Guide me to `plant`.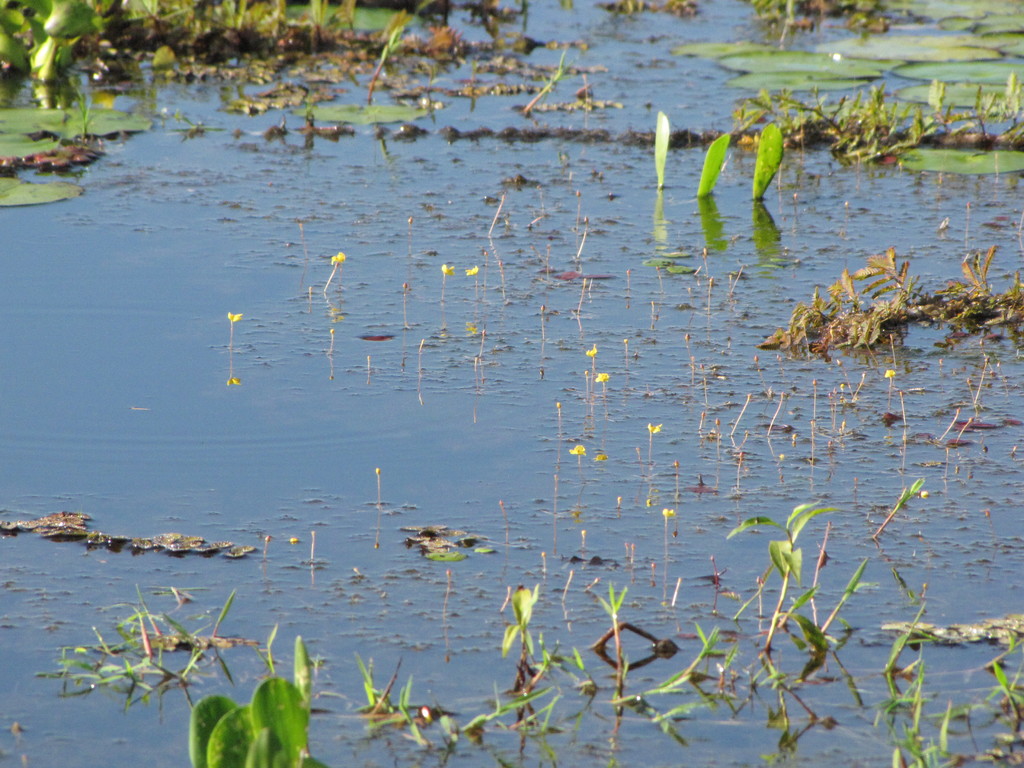
Guidance: [x1=694, y1=127, x2=732, y2=201].
